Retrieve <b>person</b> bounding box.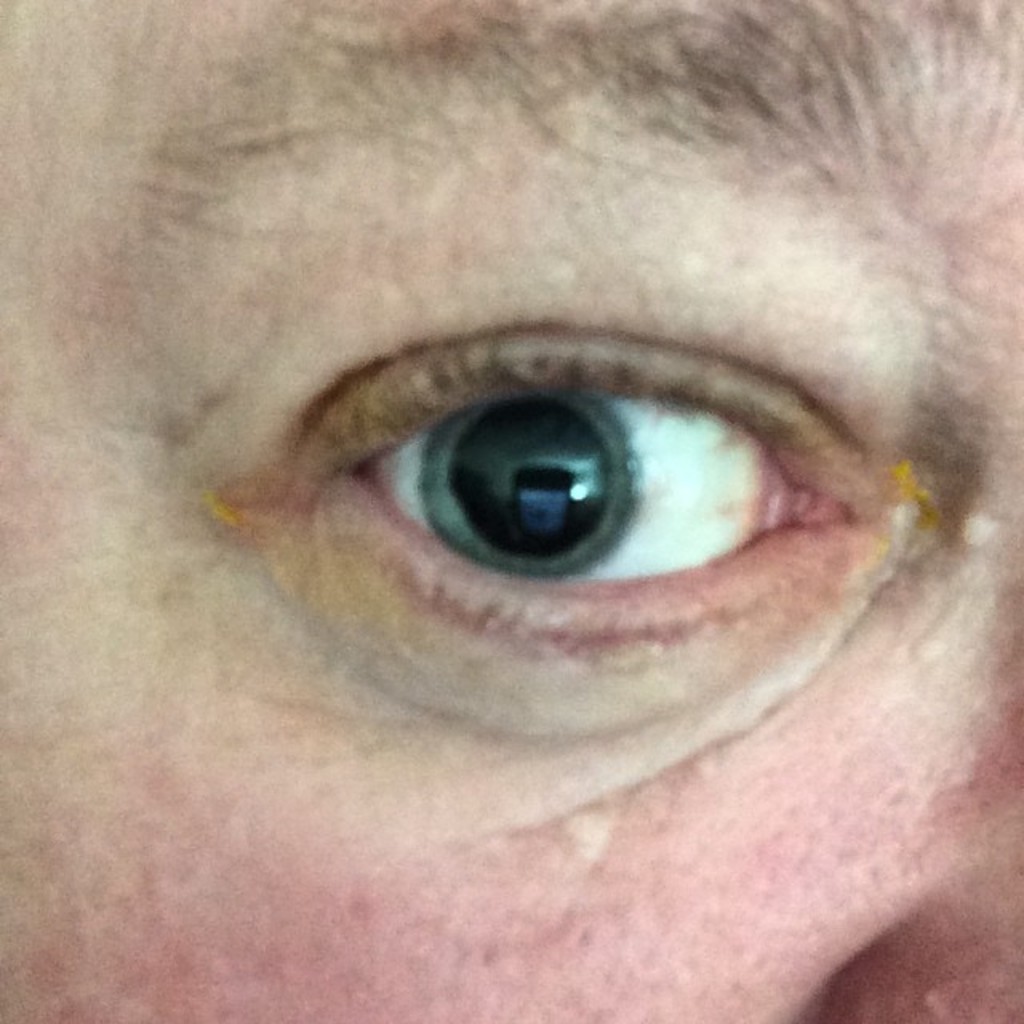
Bounding box: detection(43, 24, 1011, 973).
